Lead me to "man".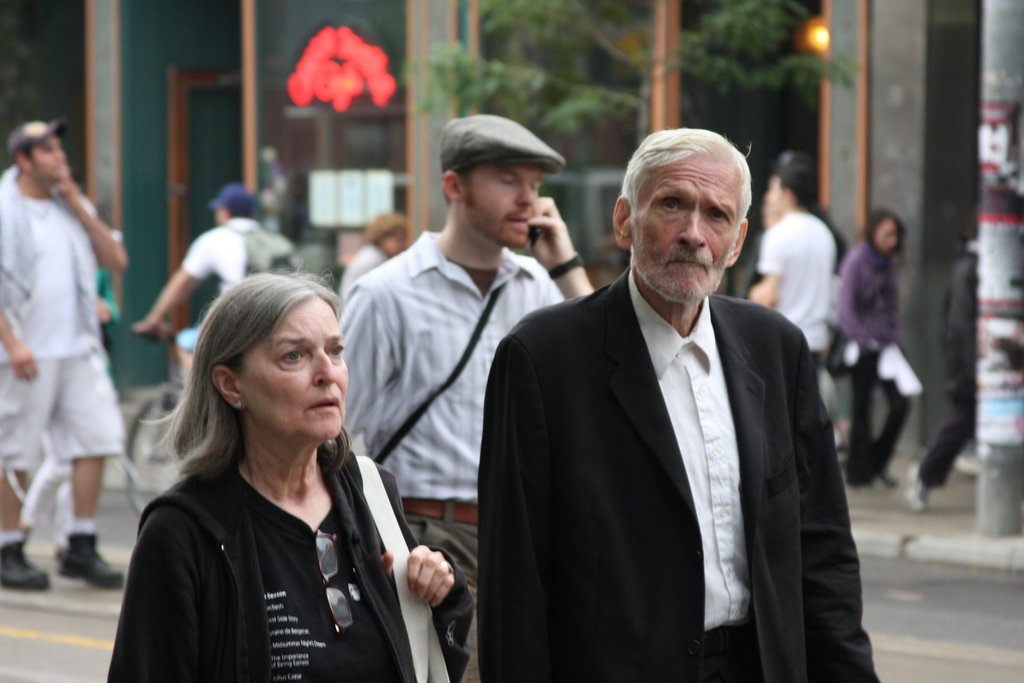
Lead to [337,113,596,682].
